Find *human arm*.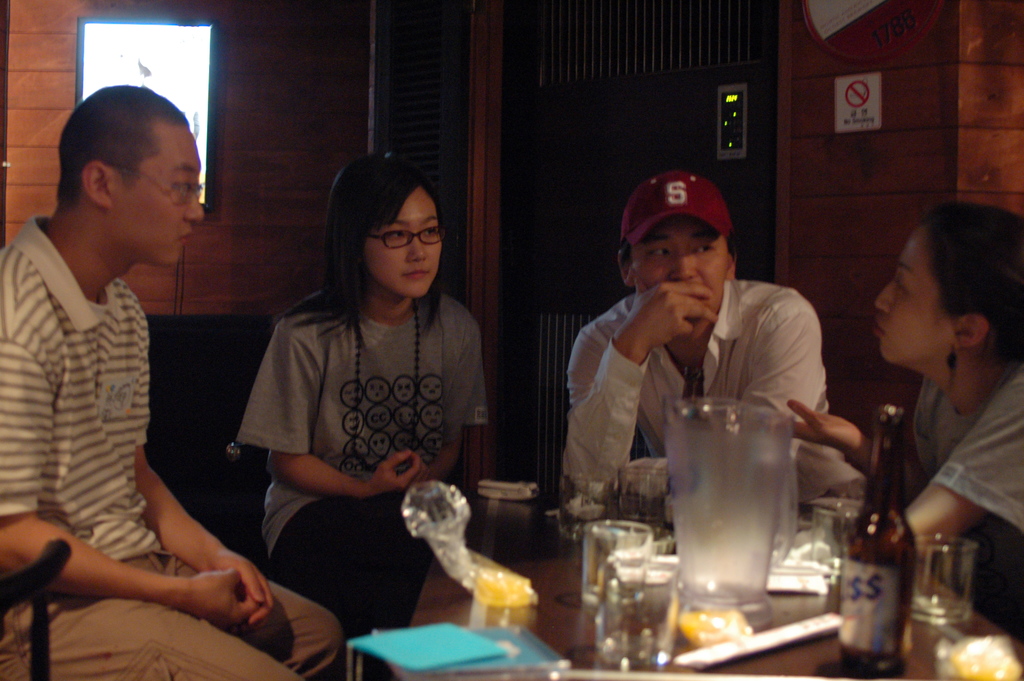
left=133, top=450, right=276, bottom=628.
